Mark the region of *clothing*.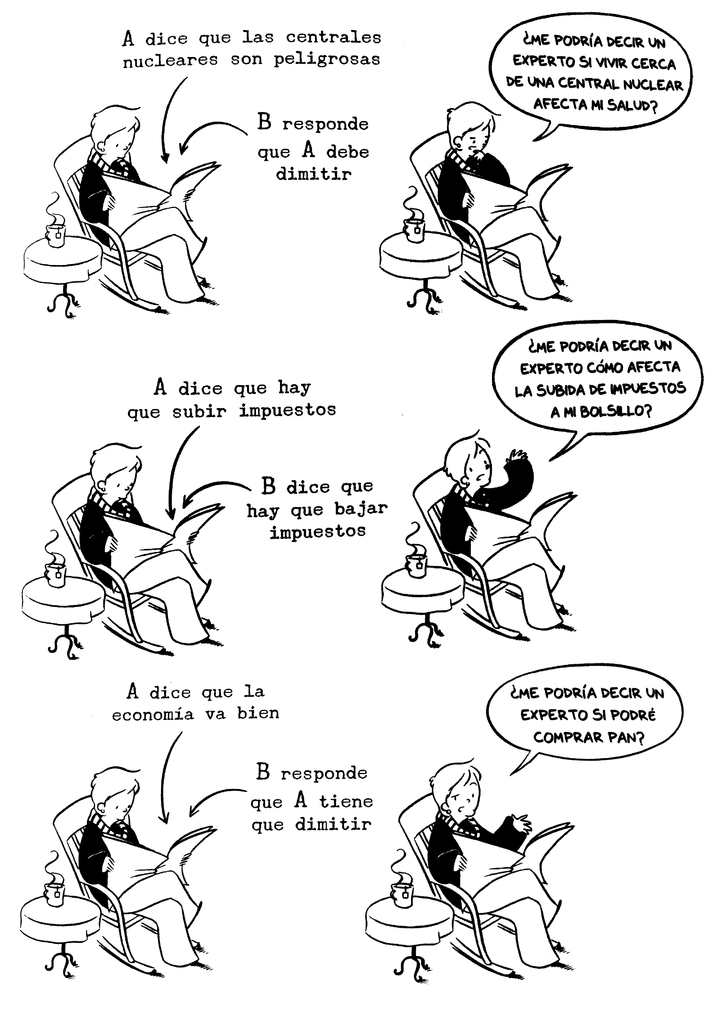
Region: detection(442, 461, 562, 628).
